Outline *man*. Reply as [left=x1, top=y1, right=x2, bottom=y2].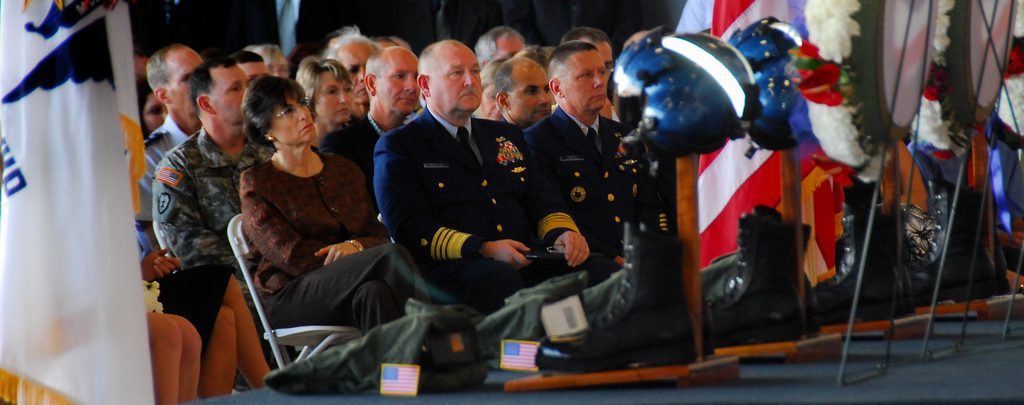
[left=130, top=42, right=205, bottom=248].
